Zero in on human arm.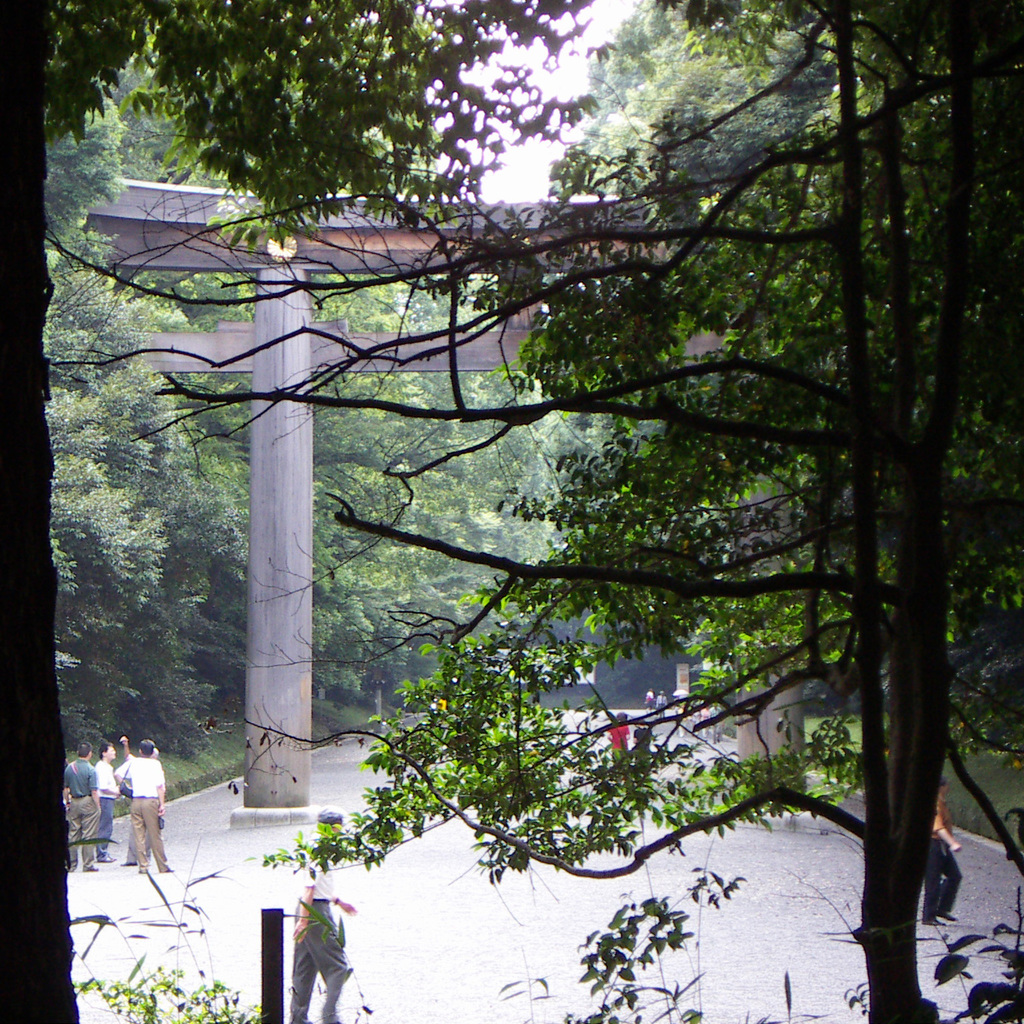
Zeroed in: select_region(156, 763, 163, 816).
